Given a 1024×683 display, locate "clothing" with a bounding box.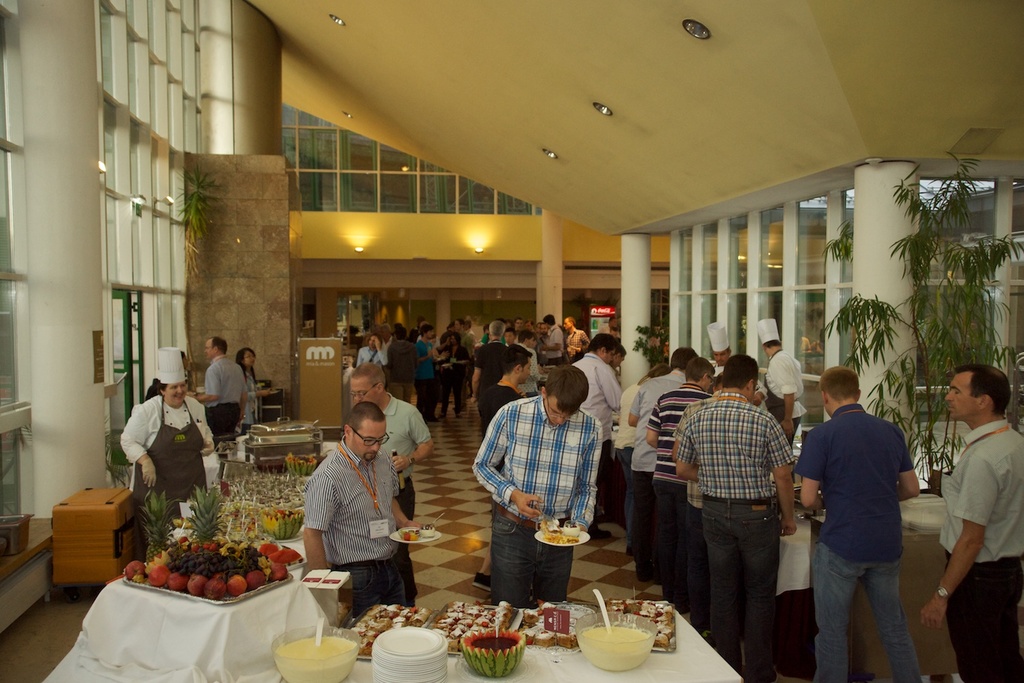
Located: x1=644 y1=391 x2=705 y2=594.
